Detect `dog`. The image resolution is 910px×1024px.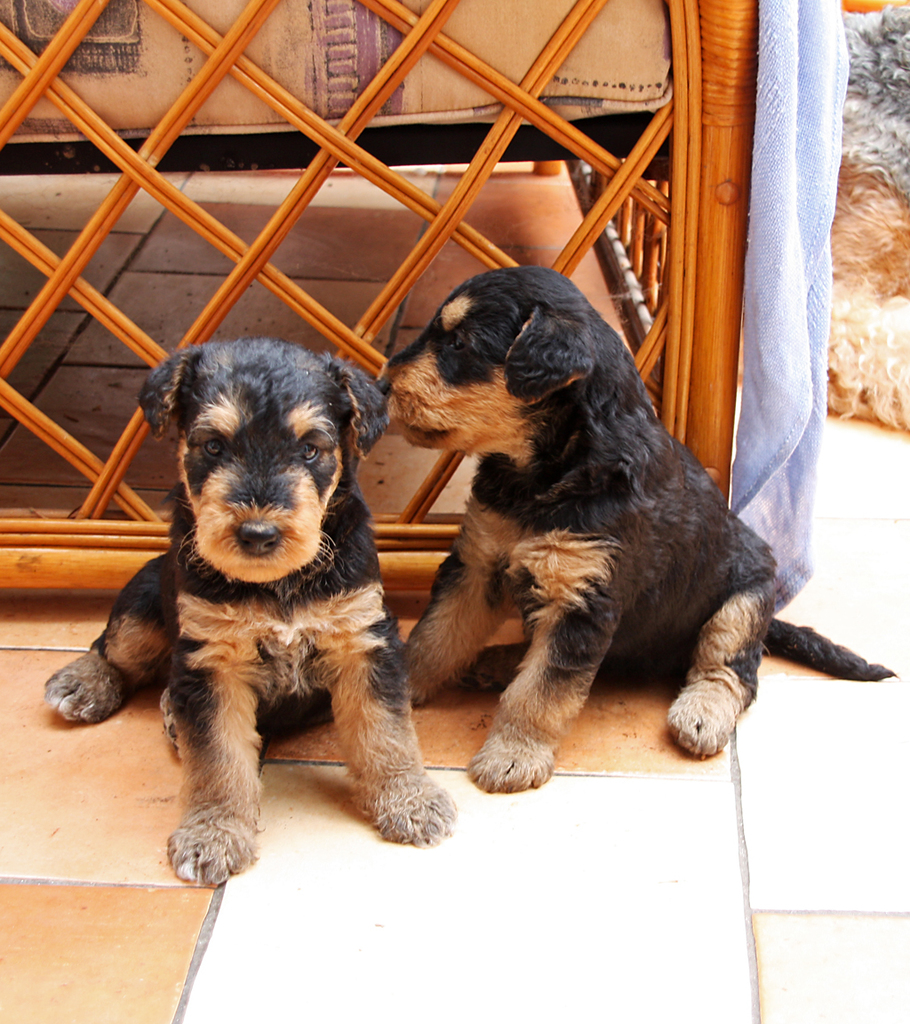
(left=364, top=264, right=896, bottom=796).
